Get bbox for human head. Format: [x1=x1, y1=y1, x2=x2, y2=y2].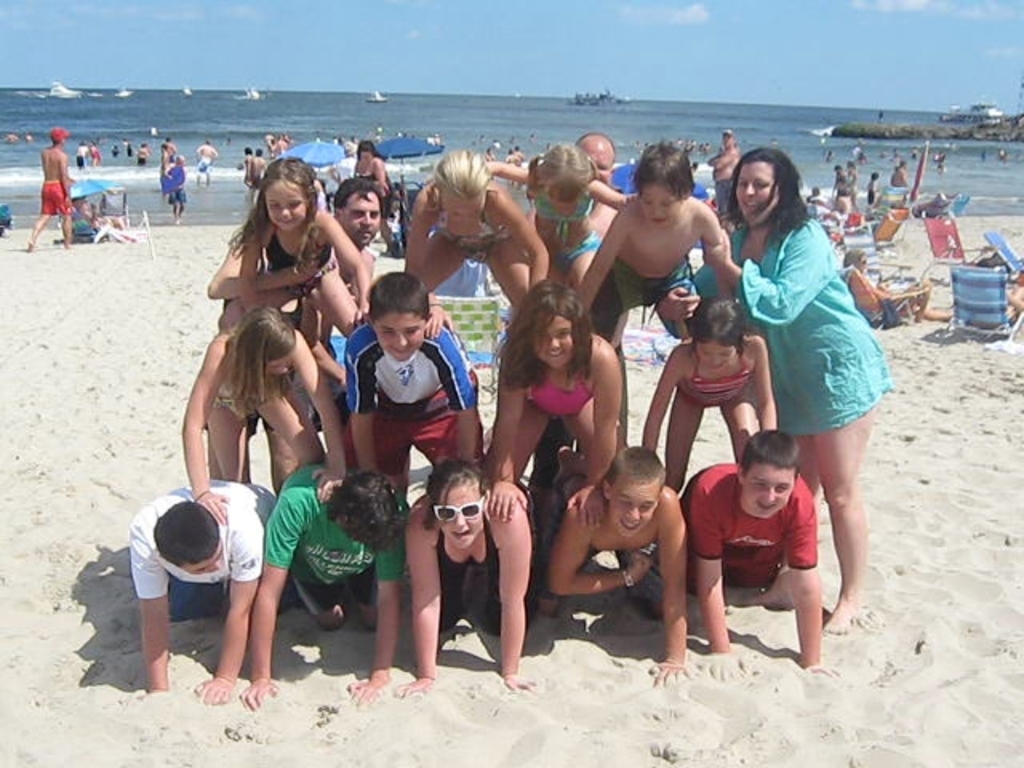
[x1=528, y1=136, x2=597, y2=213].
